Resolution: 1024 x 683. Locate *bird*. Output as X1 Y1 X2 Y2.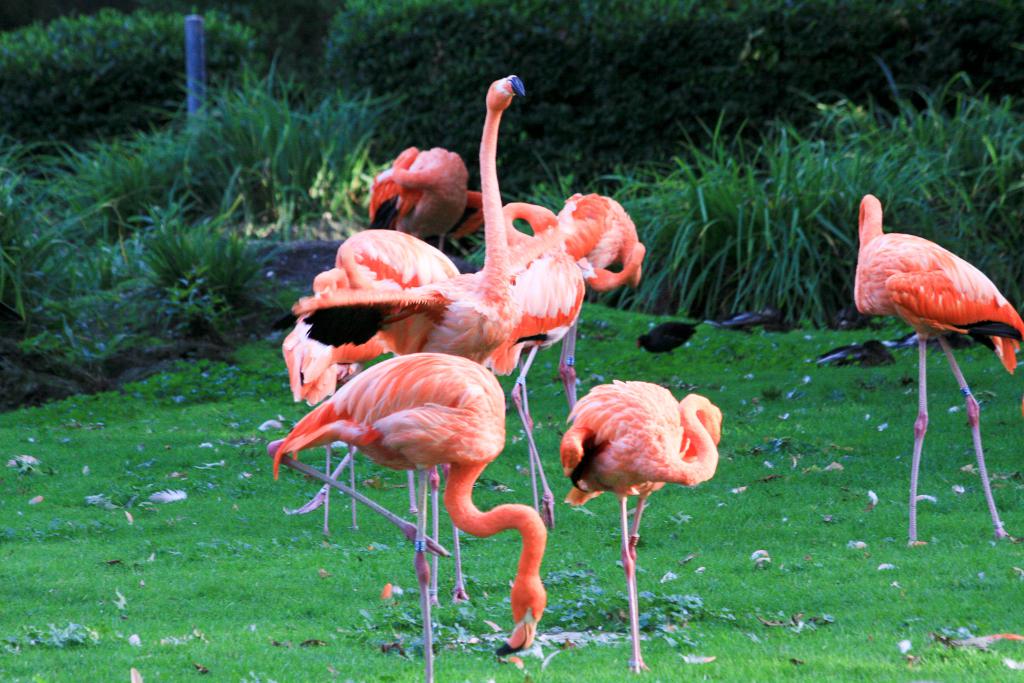
296 225 468 597.
